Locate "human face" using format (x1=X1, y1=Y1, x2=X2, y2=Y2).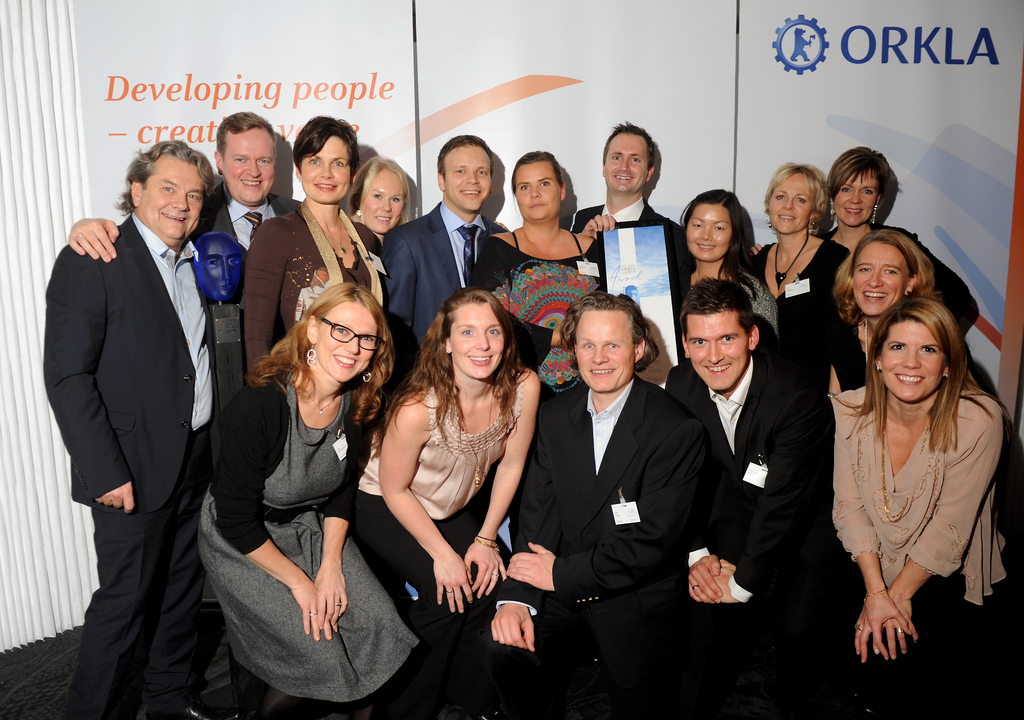
(x1=449, y1=300, x2=502, y2=380).
